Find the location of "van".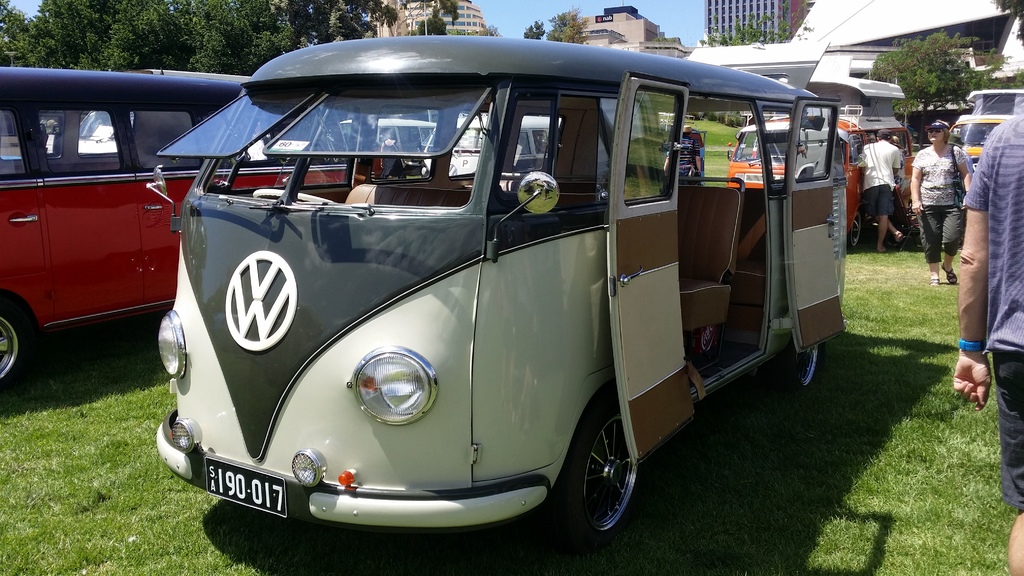
Location: detection(722, 74, 915, 252).
